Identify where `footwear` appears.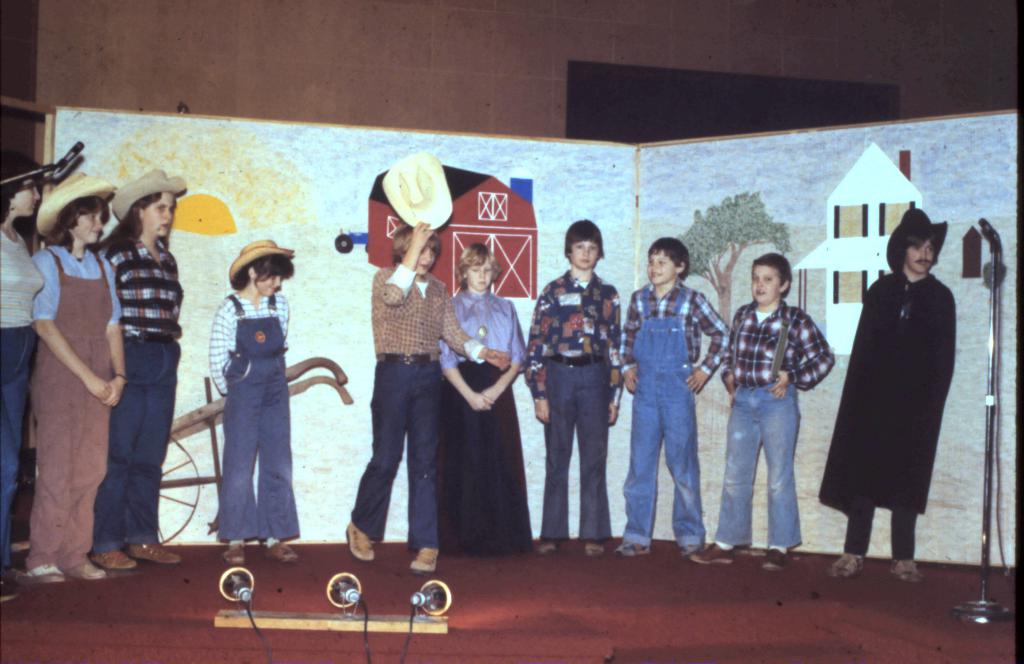
Appears at [x1=104, y1=547, x2=137, y2=572].
